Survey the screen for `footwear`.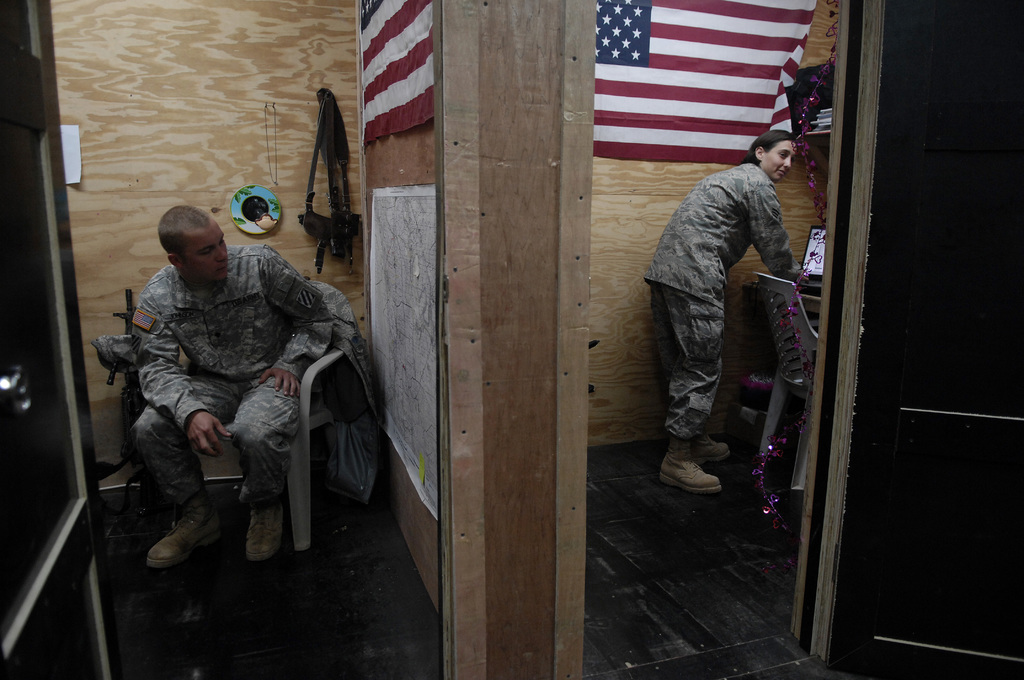
Survey found: BBox(246, 505, 285, 560).
